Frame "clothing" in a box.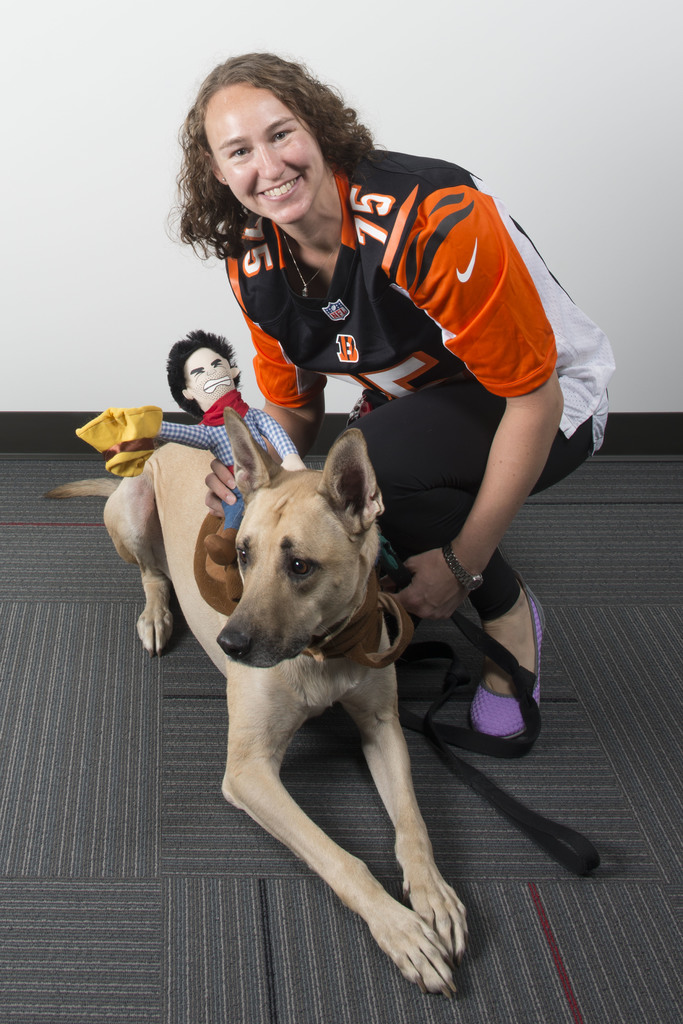
x1=223, y1=140, x2=622, y2=618.
